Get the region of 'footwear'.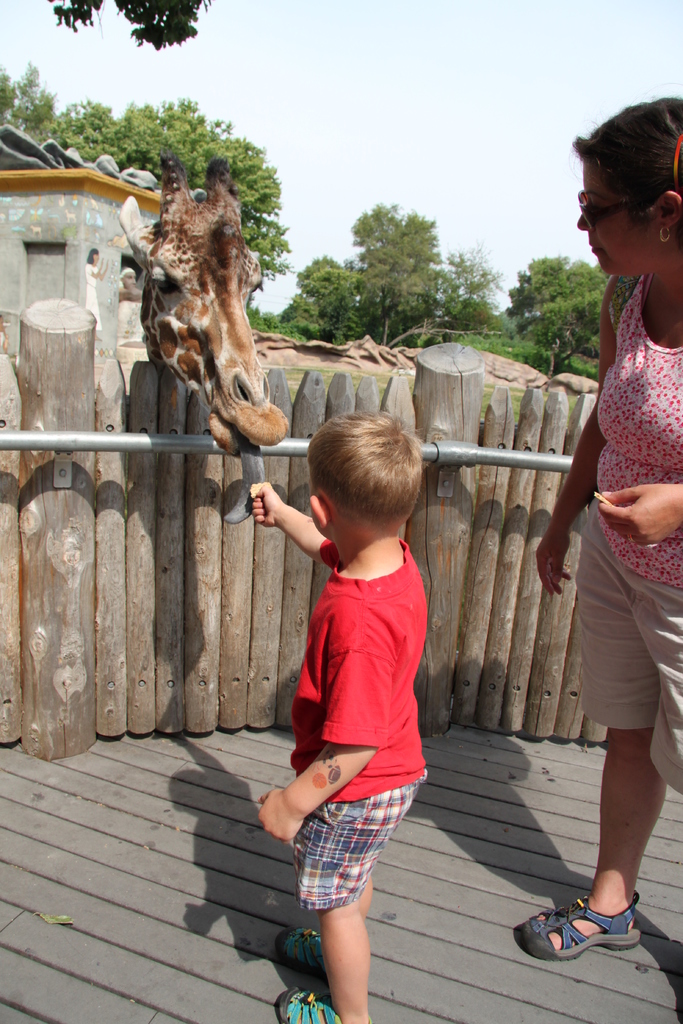
271 922 331 980.
